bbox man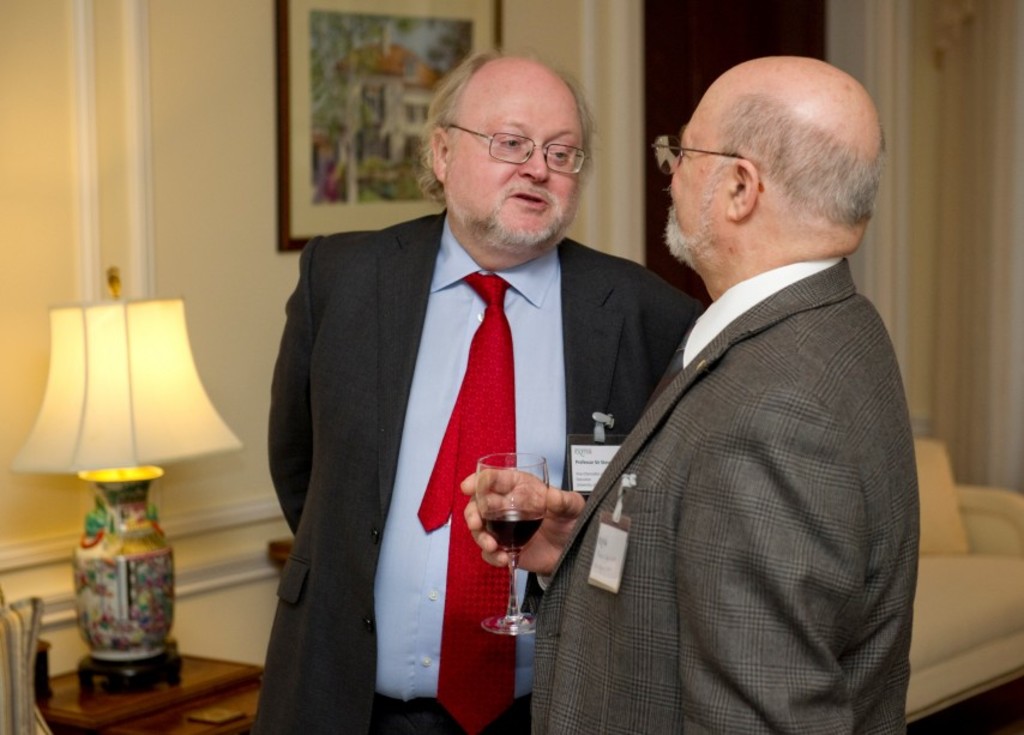
bbox(246, 47, 709, 734)
